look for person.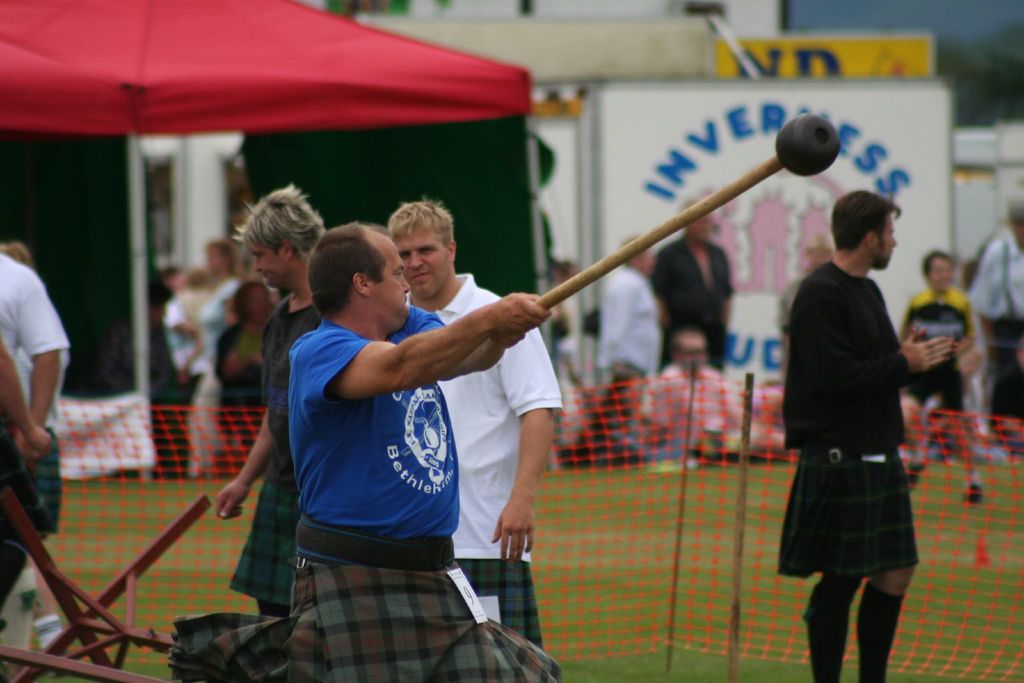
Found: 222/276/280/465.
